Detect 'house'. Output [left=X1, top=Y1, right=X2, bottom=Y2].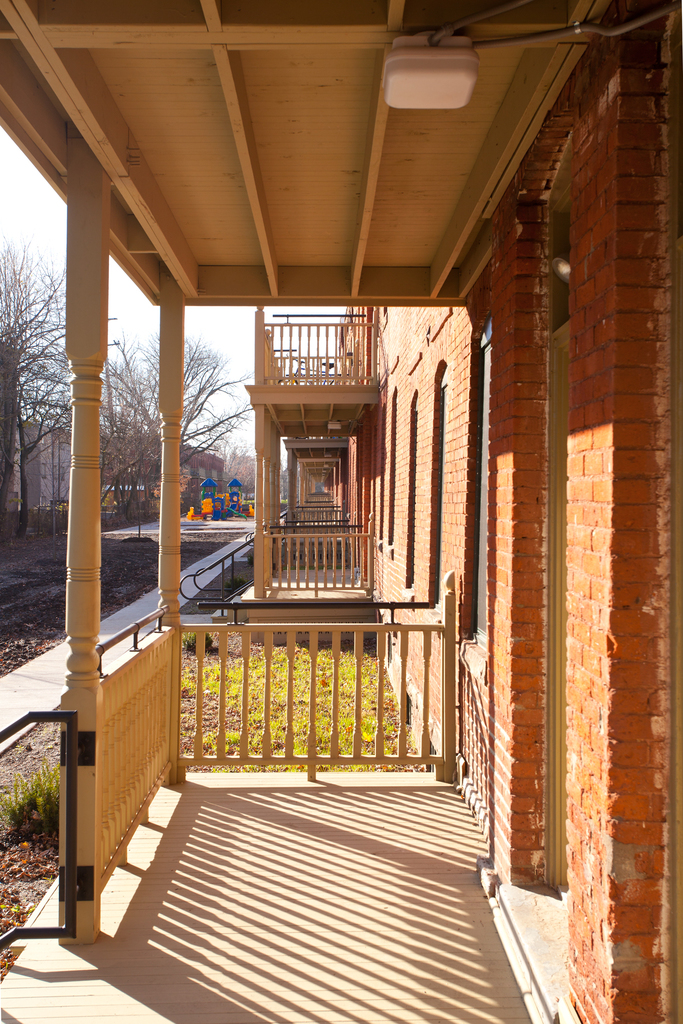
[left=292, top=449, right=348, bottom=521].
